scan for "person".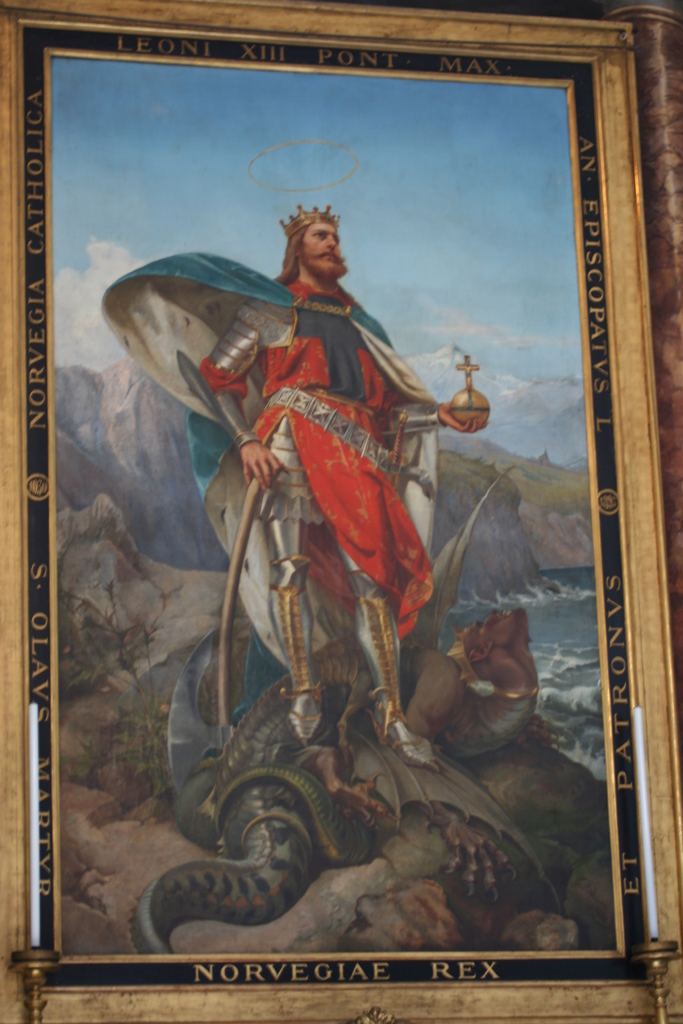
Scan result: detection(87, 197, 495, 771).
